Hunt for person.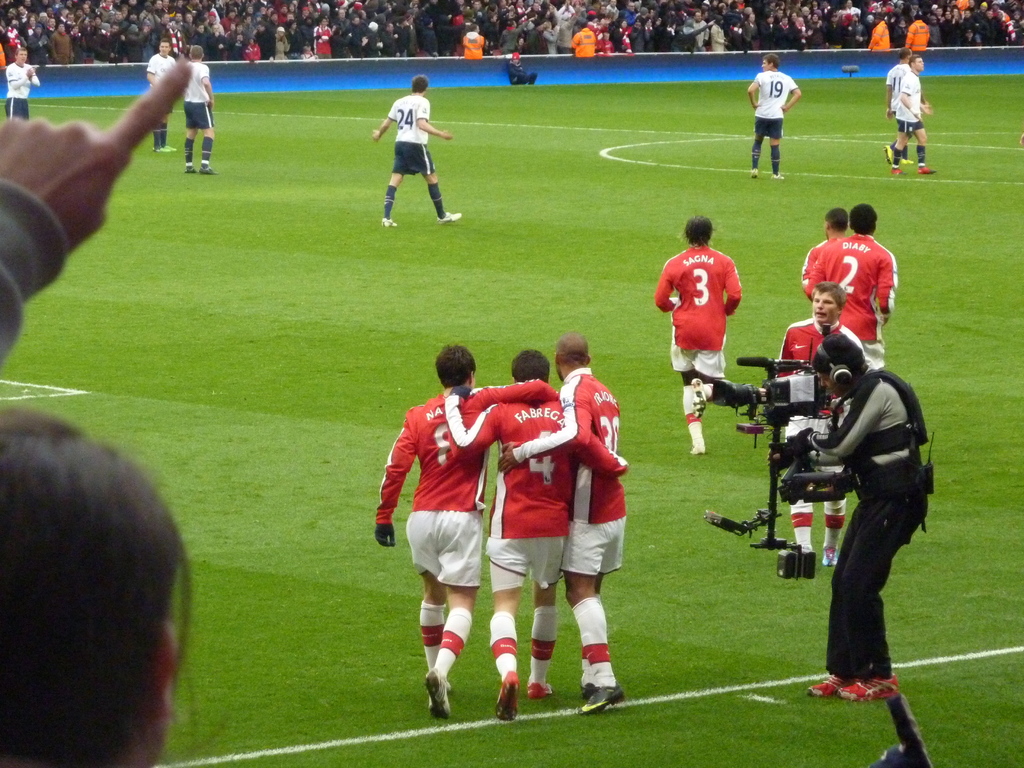
Hunted down at locate(0, 60, 191, 767).
